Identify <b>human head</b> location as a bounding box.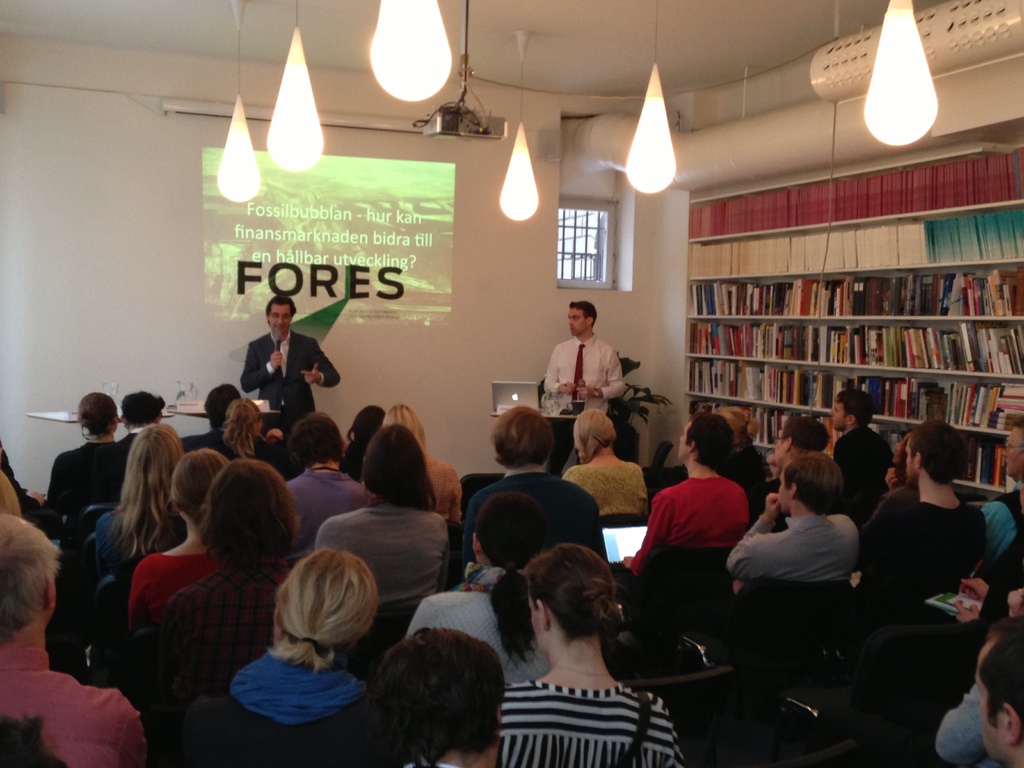
(x1=384, y1=625, x2=506, y2=767).
